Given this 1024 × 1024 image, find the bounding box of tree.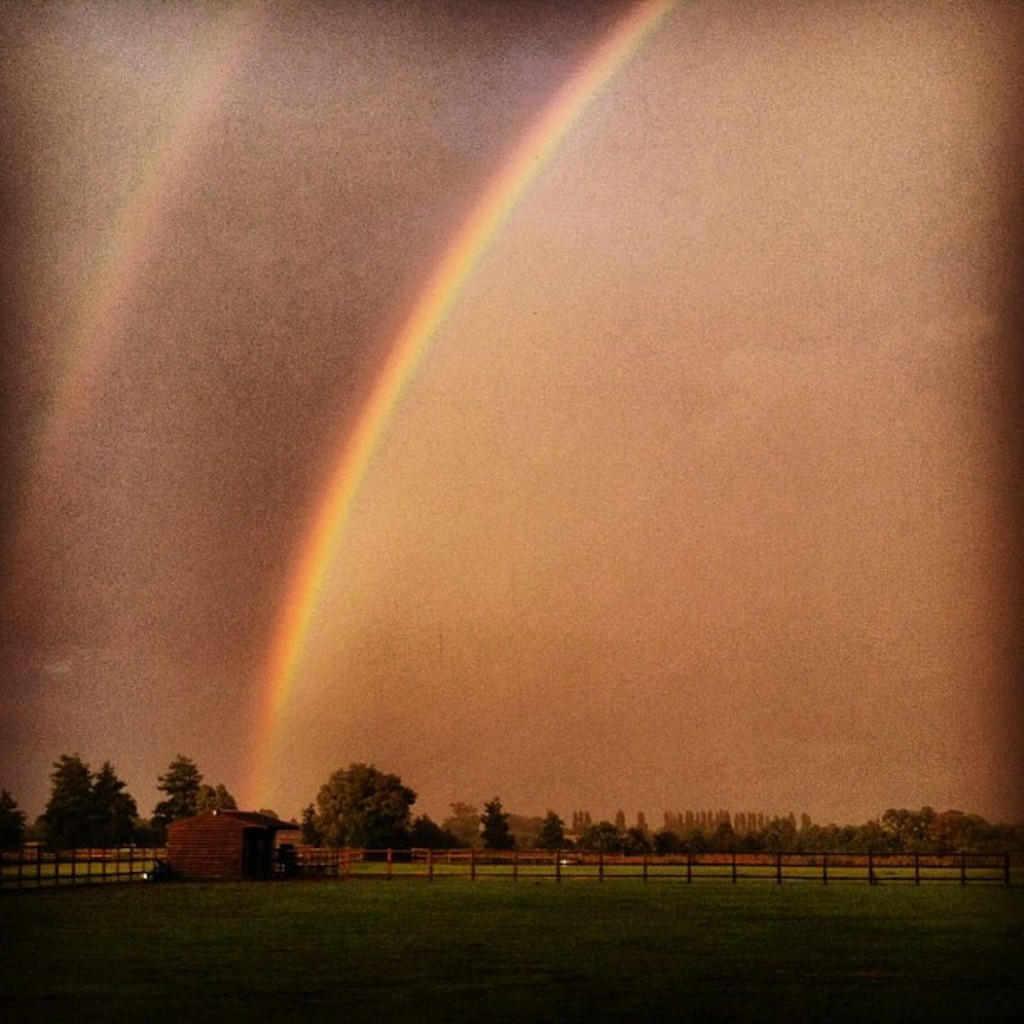
locate(540, 808, 576, 850).
